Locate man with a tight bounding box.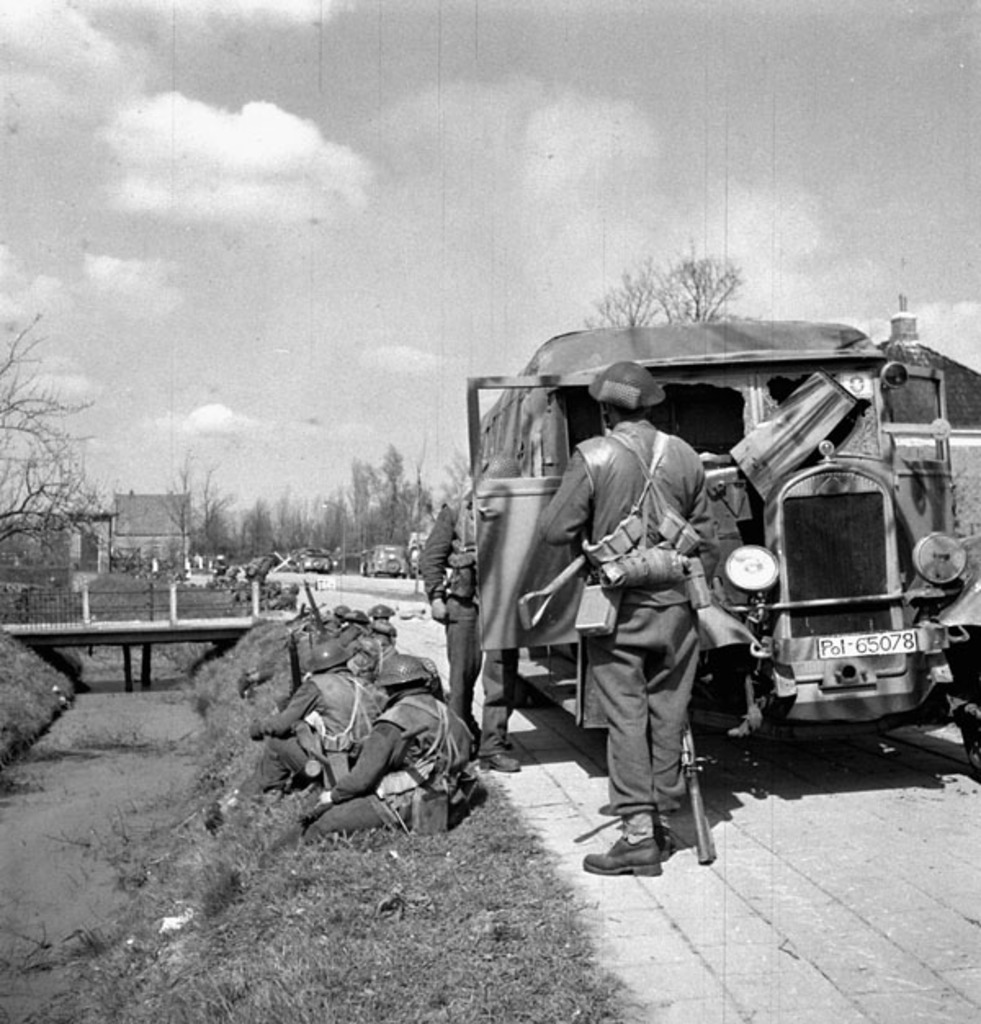
bbox(535, 358, 726, 882).
